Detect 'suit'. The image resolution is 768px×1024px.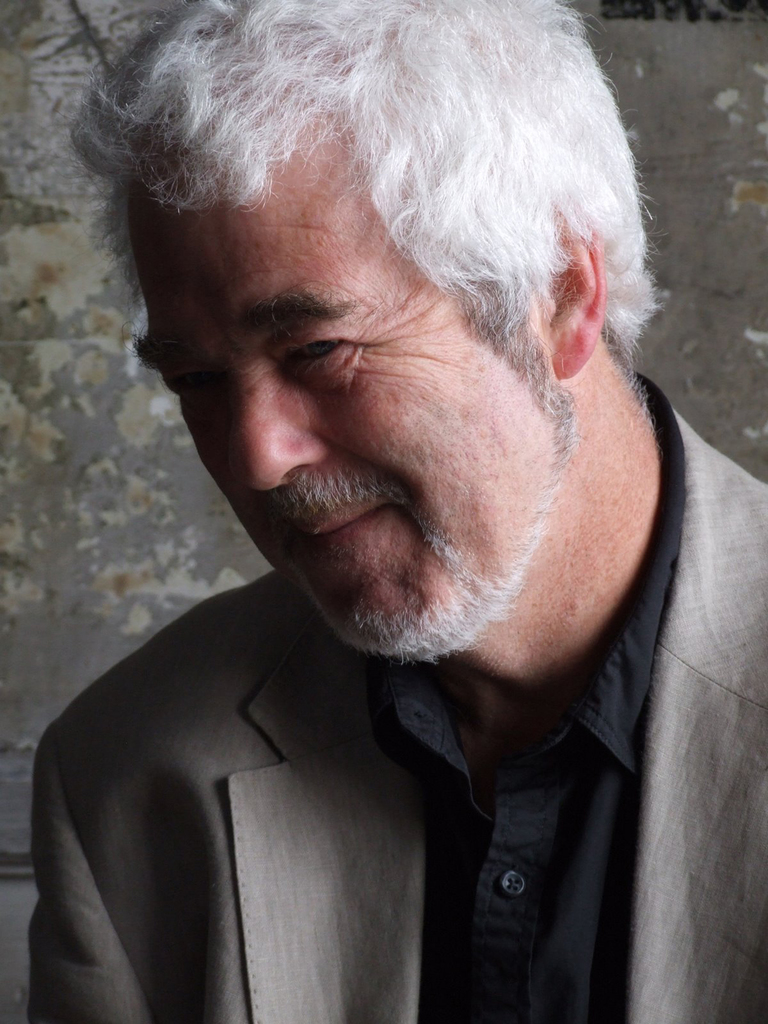
pyautogui.locateOnScreen(26, 362, 766, 1023).
